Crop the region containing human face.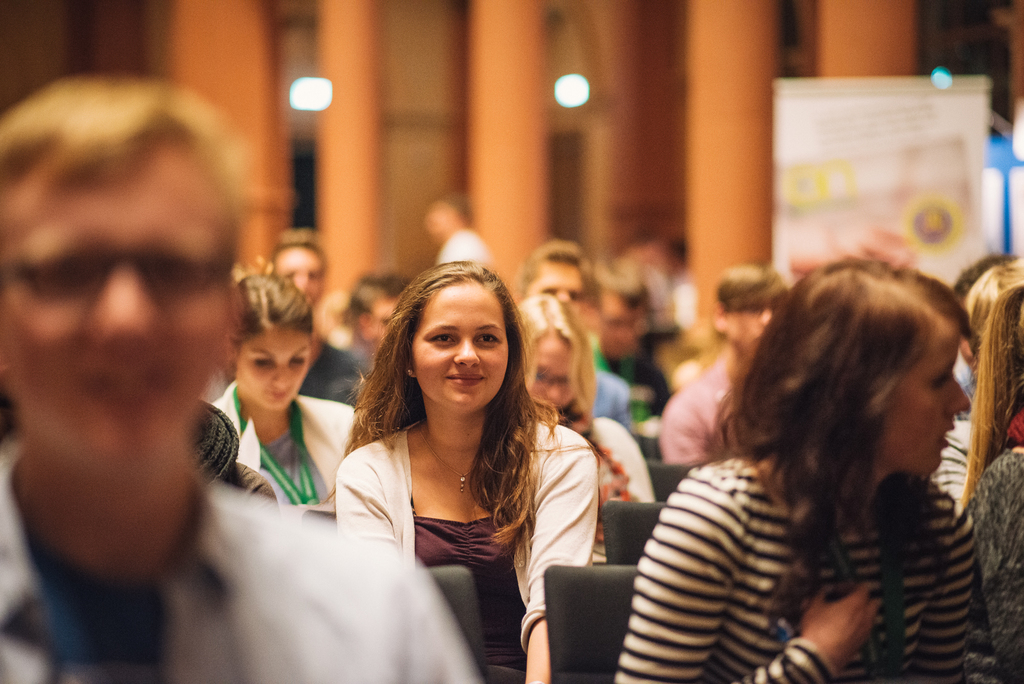
Crop region: bbox=(600, 291, 652, 359).
